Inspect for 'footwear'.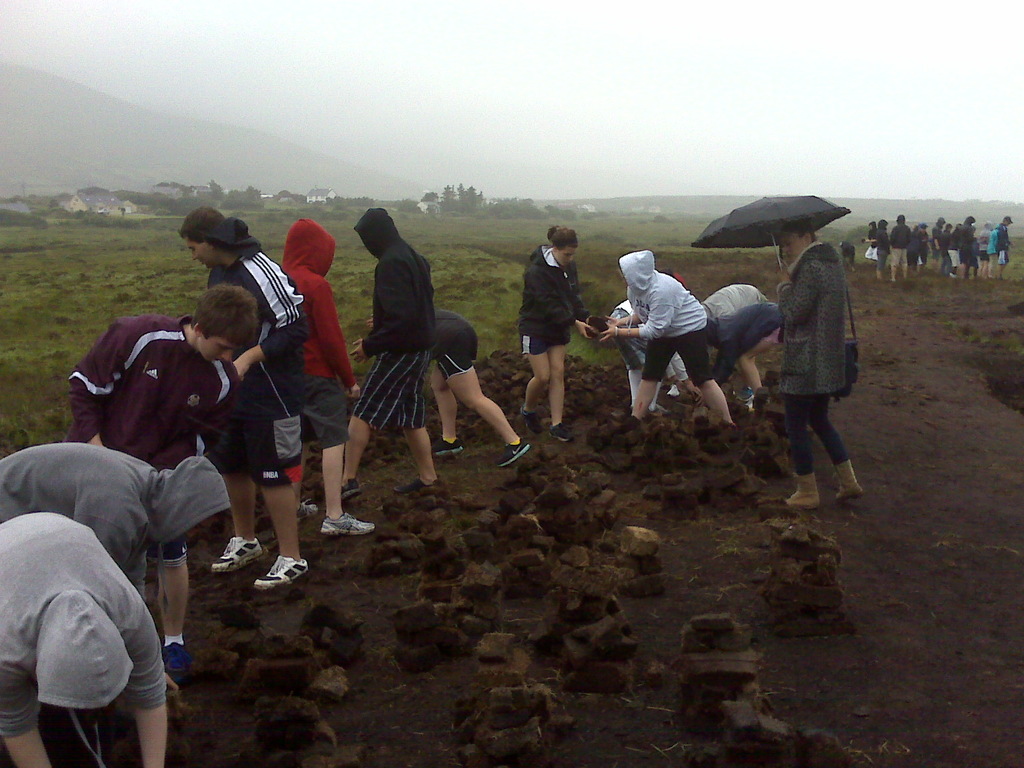
Inspection: (left=728, top=422, right=740, bottom=435).
